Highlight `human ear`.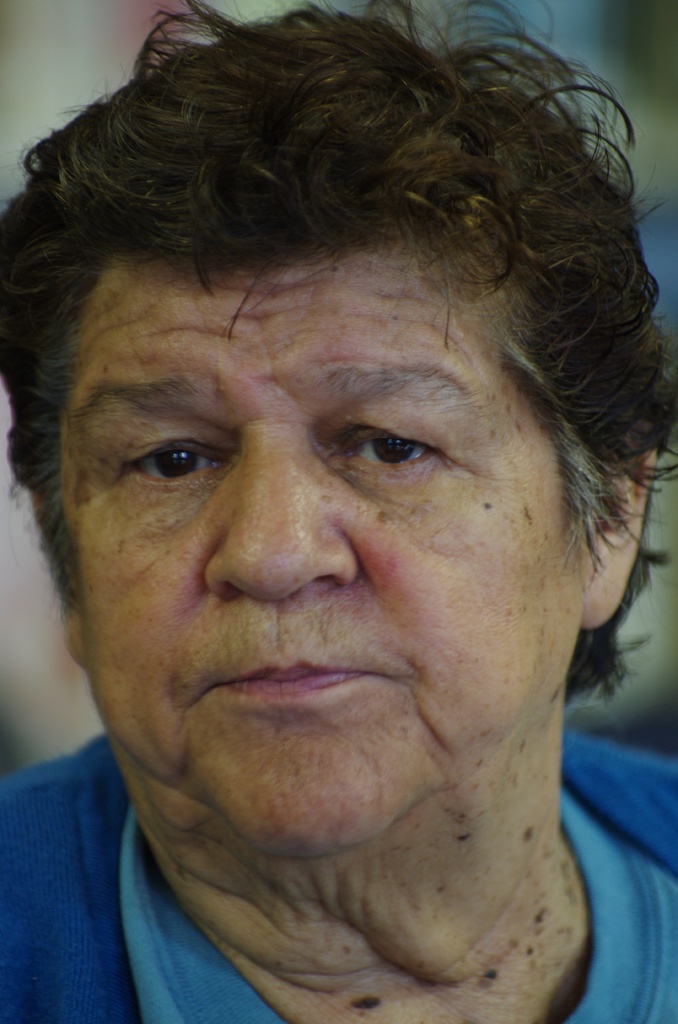
Highlighted region: x1=579, y1=440, x2=654, y2=631.
